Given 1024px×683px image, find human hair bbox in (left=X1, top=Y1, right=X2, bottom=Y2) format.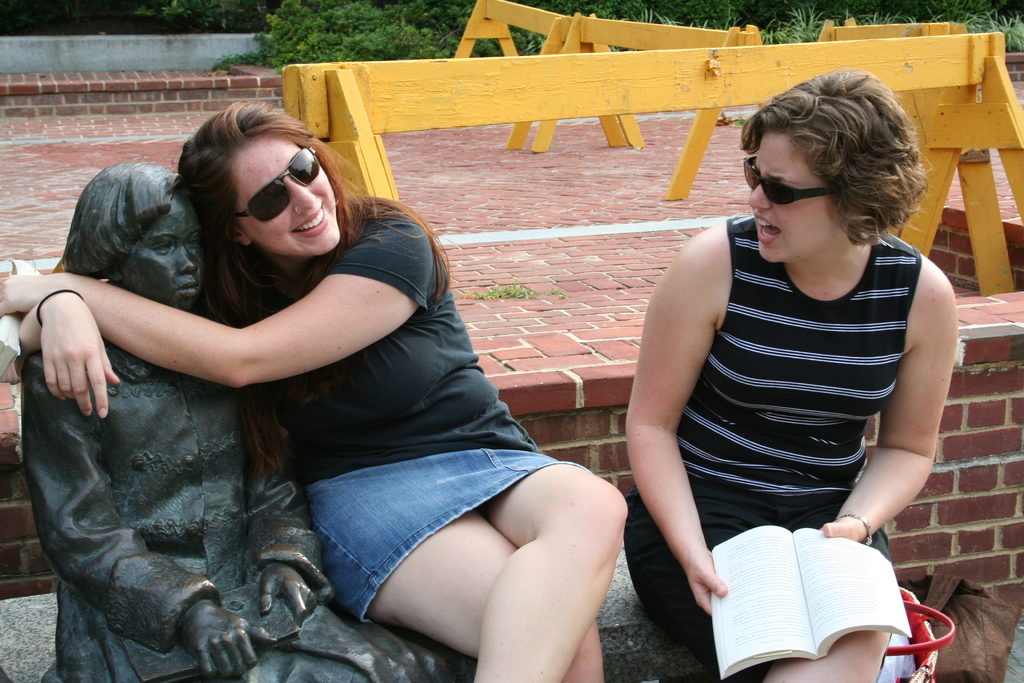
(left=741, top=60, right=922, bottom=261).
